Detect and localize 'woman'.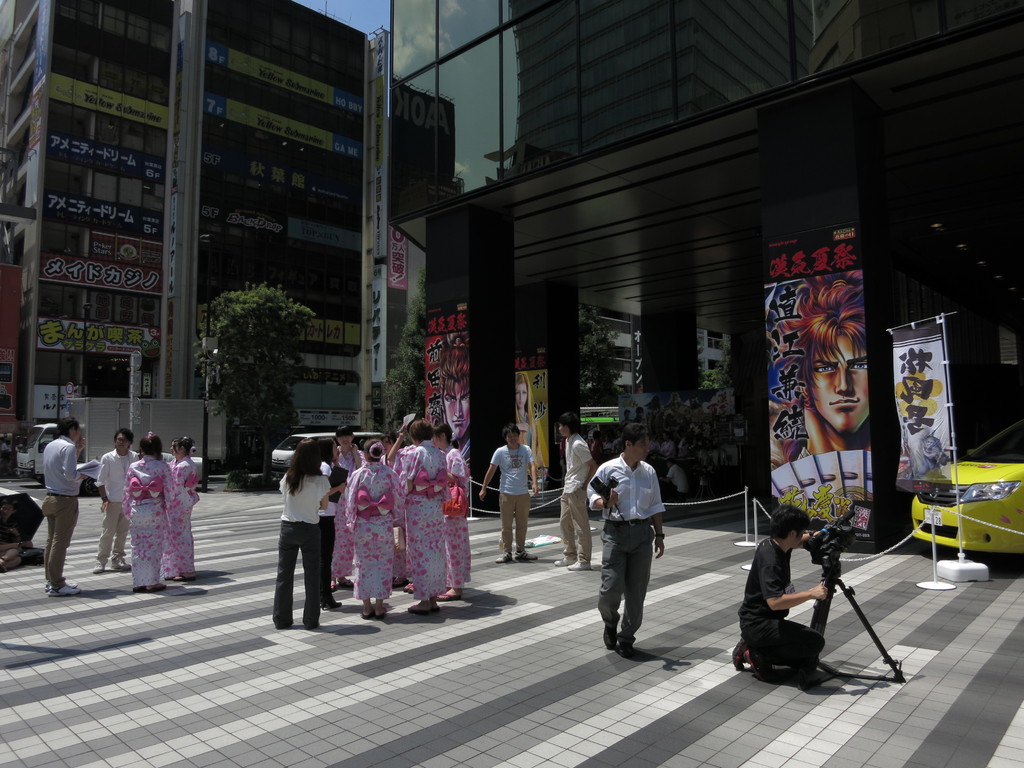
Localized at [275,435,330,640].
